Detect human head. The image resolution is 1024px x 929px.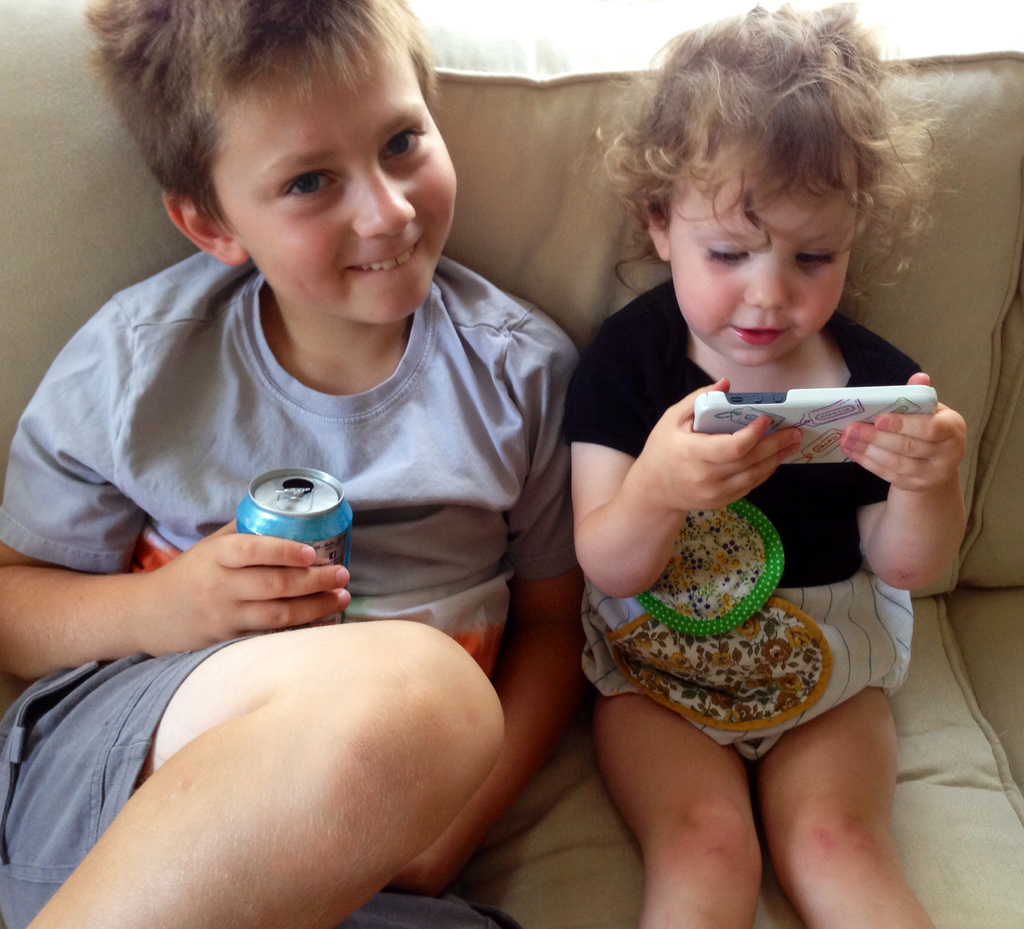
[591,4,966,375].
